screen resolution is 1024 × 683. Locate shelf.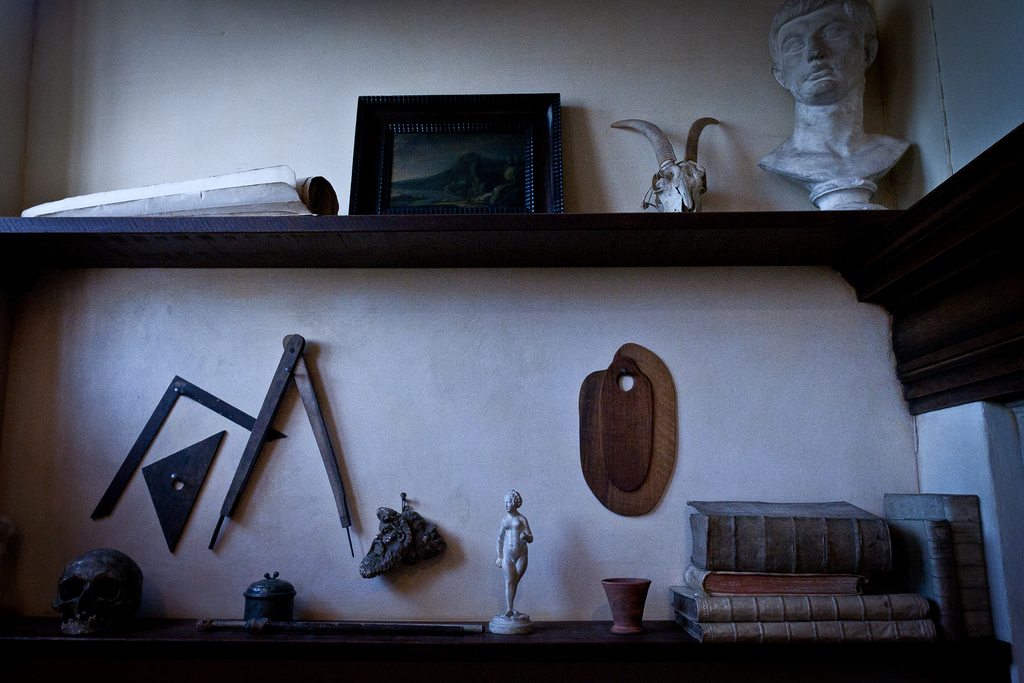
crop(1, 602, 1016, 682).
